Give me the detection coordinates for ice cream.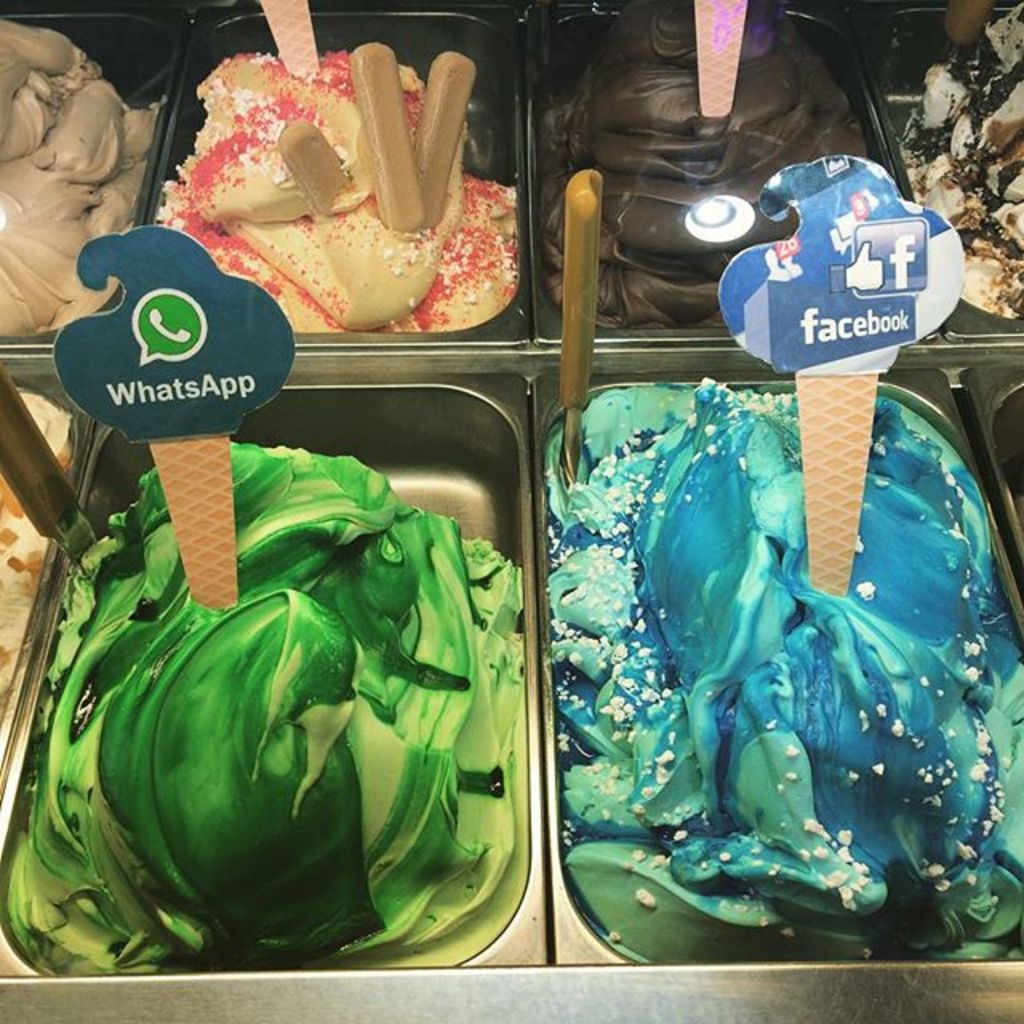
{"x1": 899, "y1": 3, "x2": 1022, "y2": 323}.
